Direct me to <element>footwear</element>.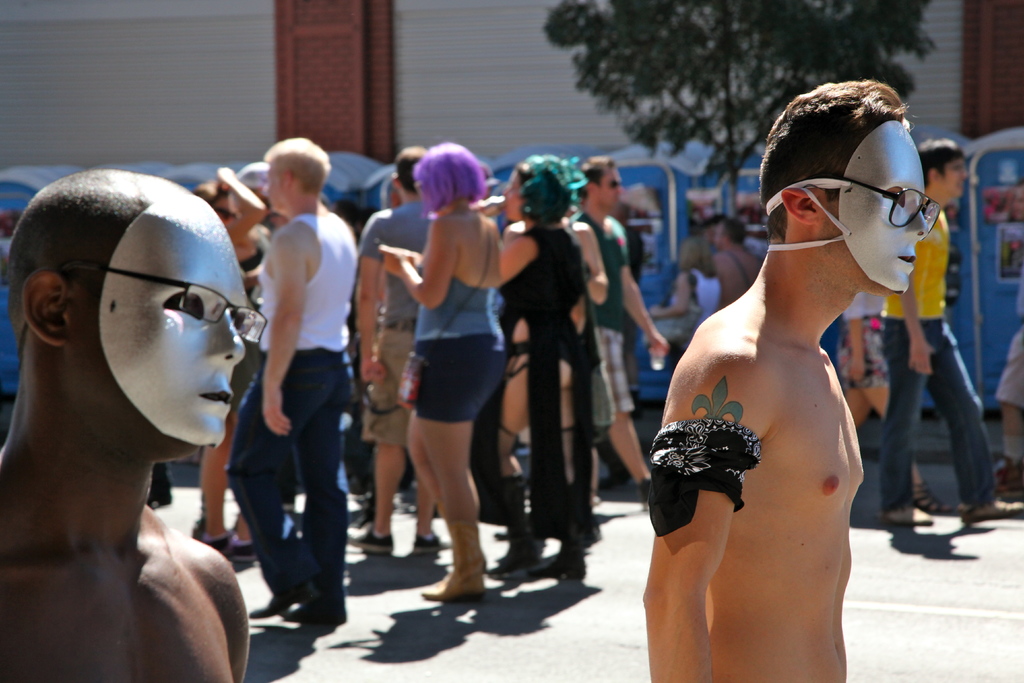
Direction: BBox(229, 532, 262, 562).
